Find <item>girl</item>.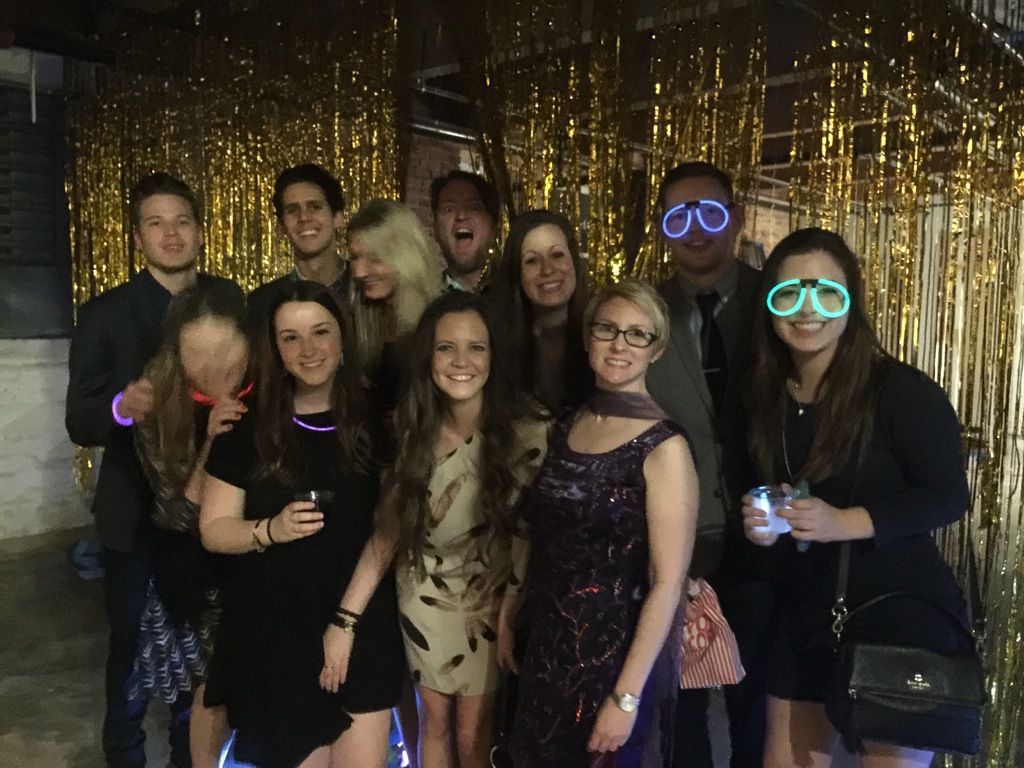
(371,296,563,767).
